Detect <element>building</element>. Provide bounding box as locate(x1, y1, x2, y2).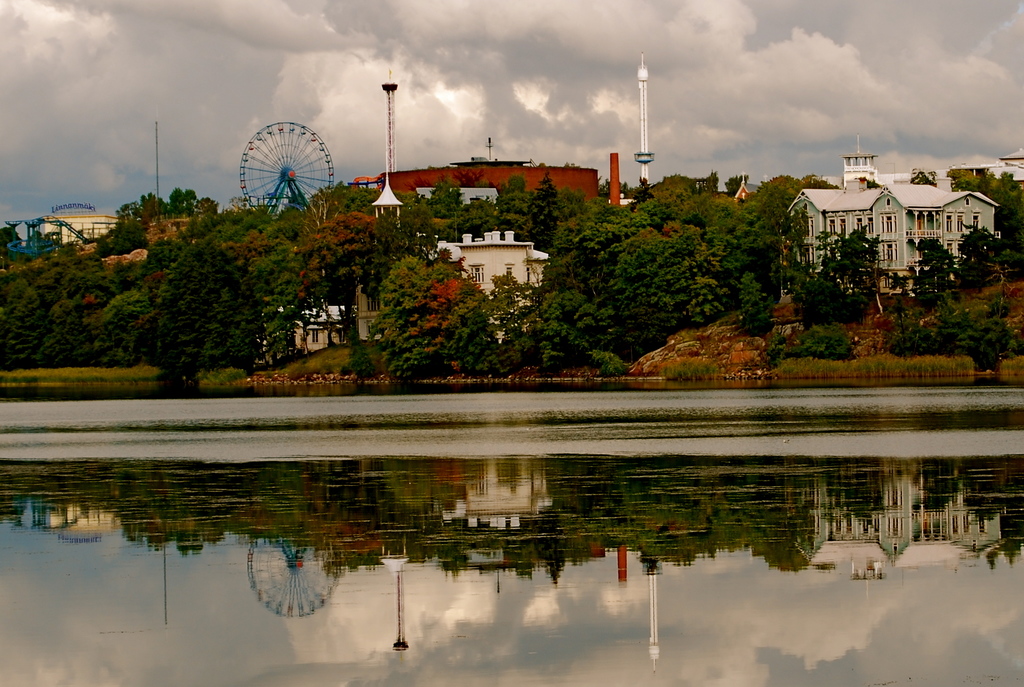
locate(780, 136, 997, 296).
